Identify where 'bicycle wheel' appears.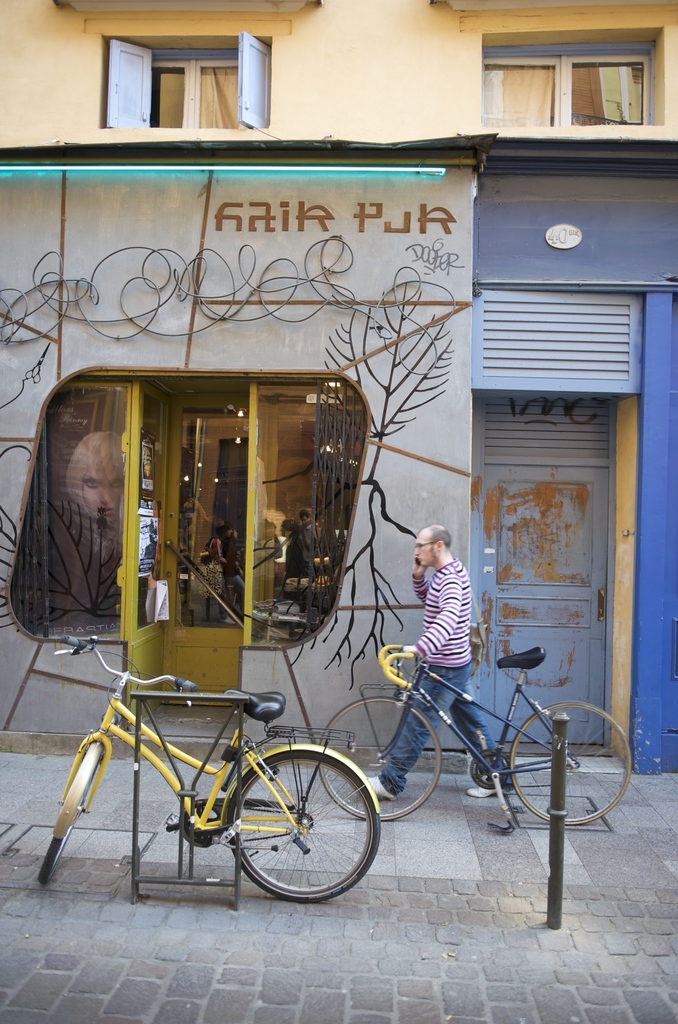
Appears at 507:702:631:824.
